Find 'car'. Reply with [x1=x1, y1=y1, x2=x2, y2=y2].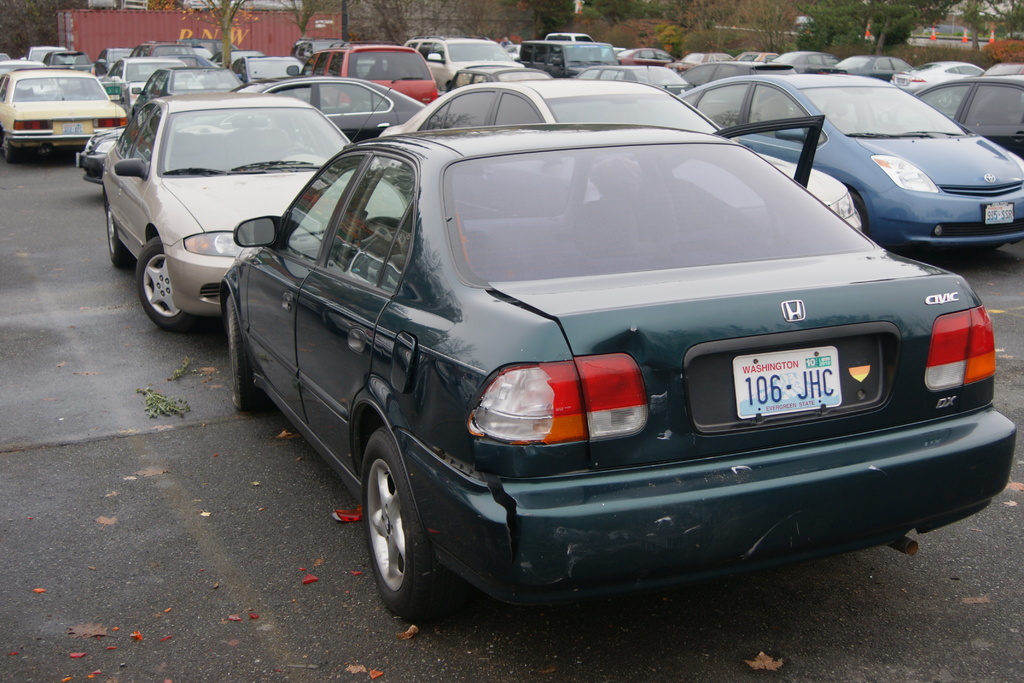
[x1=213, y1=117, x2=1019, y2=620].
